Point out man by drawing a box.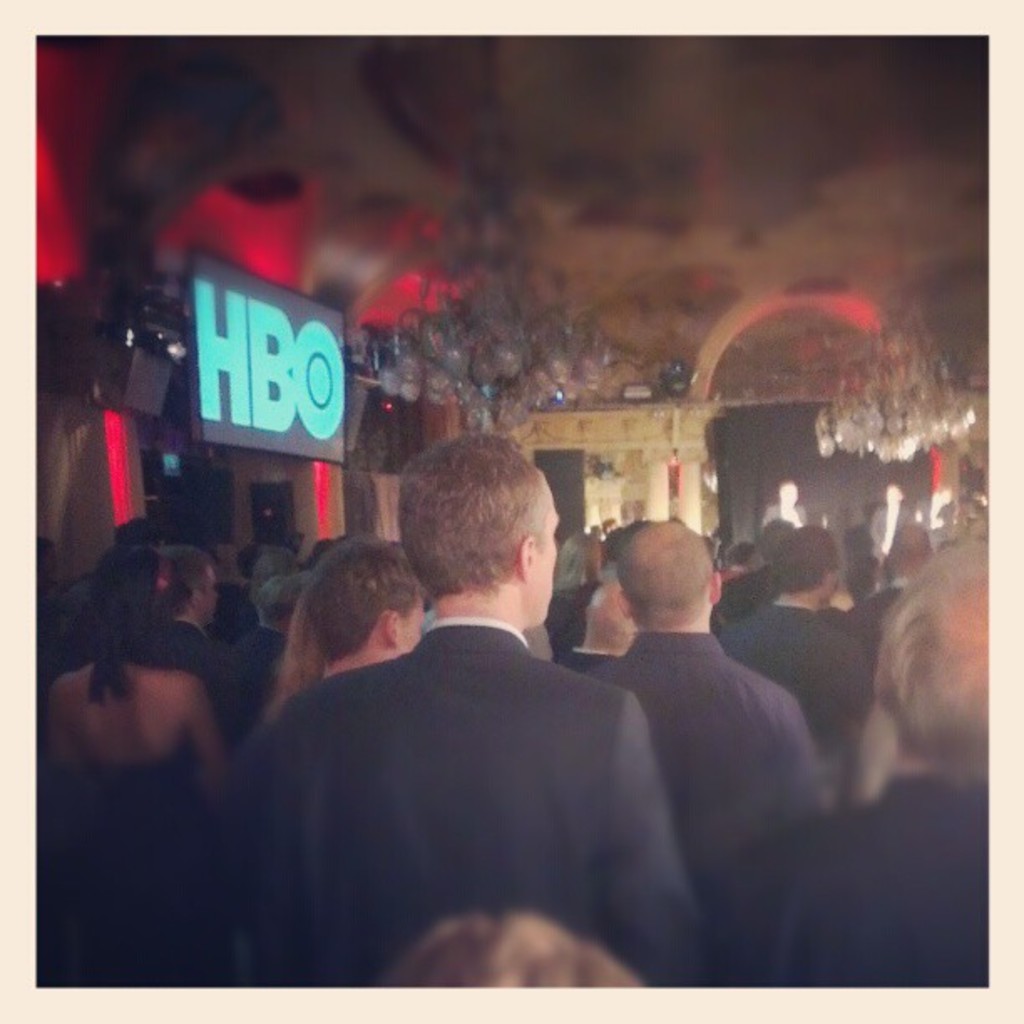
l=306, t=534, r=432, b=684.
